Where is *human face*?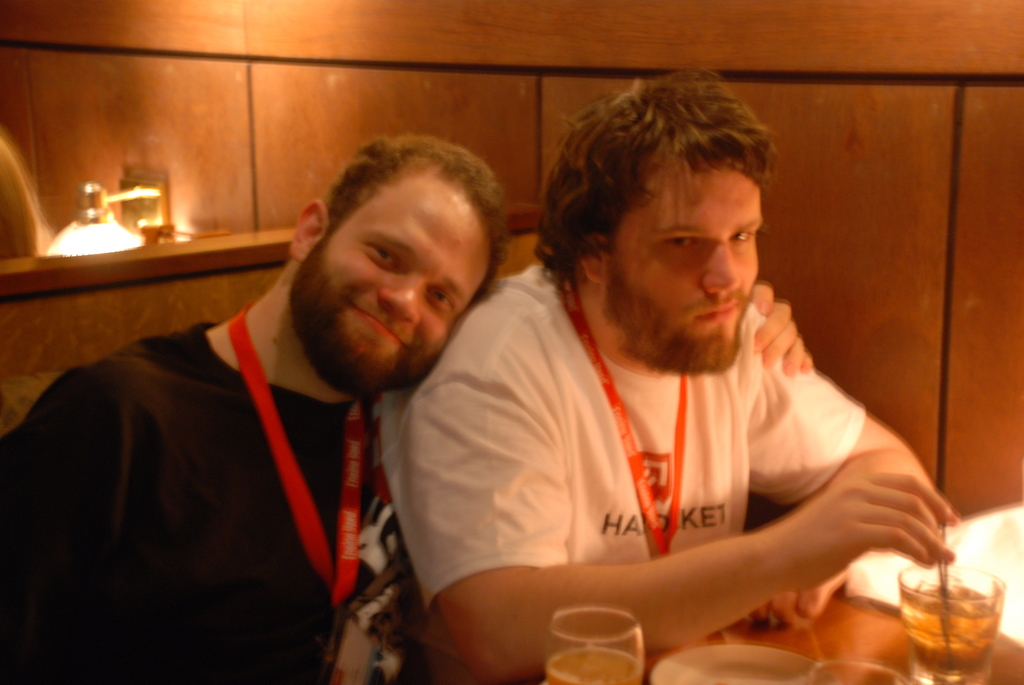
box(287, 180, 493, 397).
